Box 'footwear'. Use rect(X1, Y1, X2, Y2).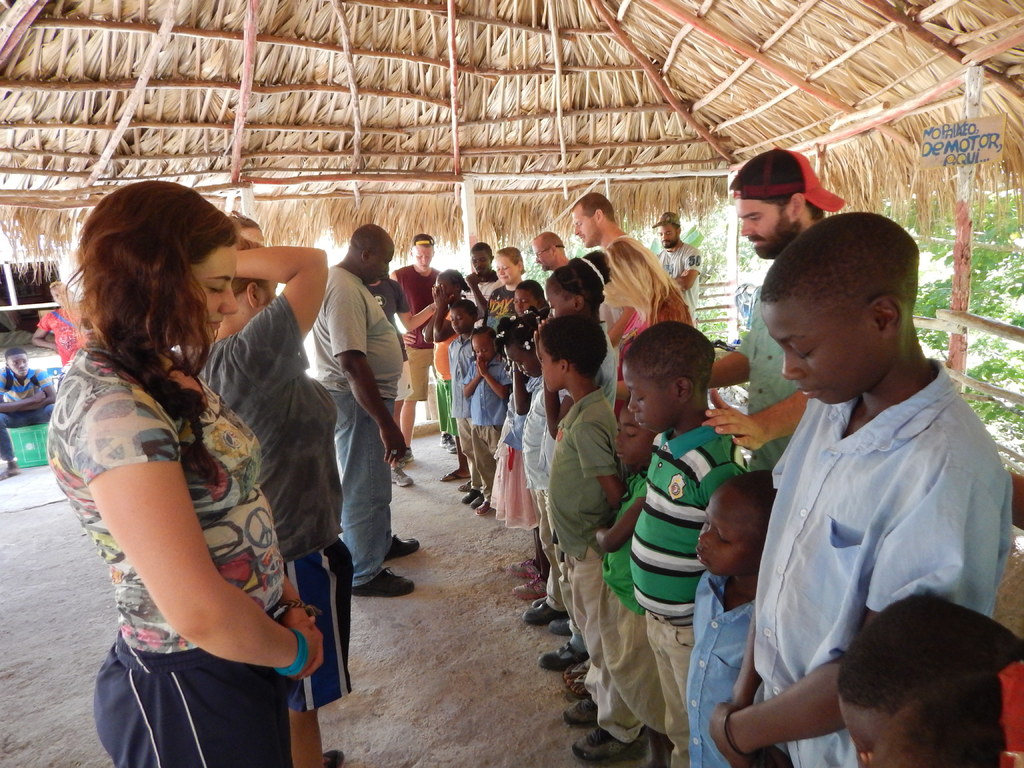
rect(548, 619, 575, 632).
